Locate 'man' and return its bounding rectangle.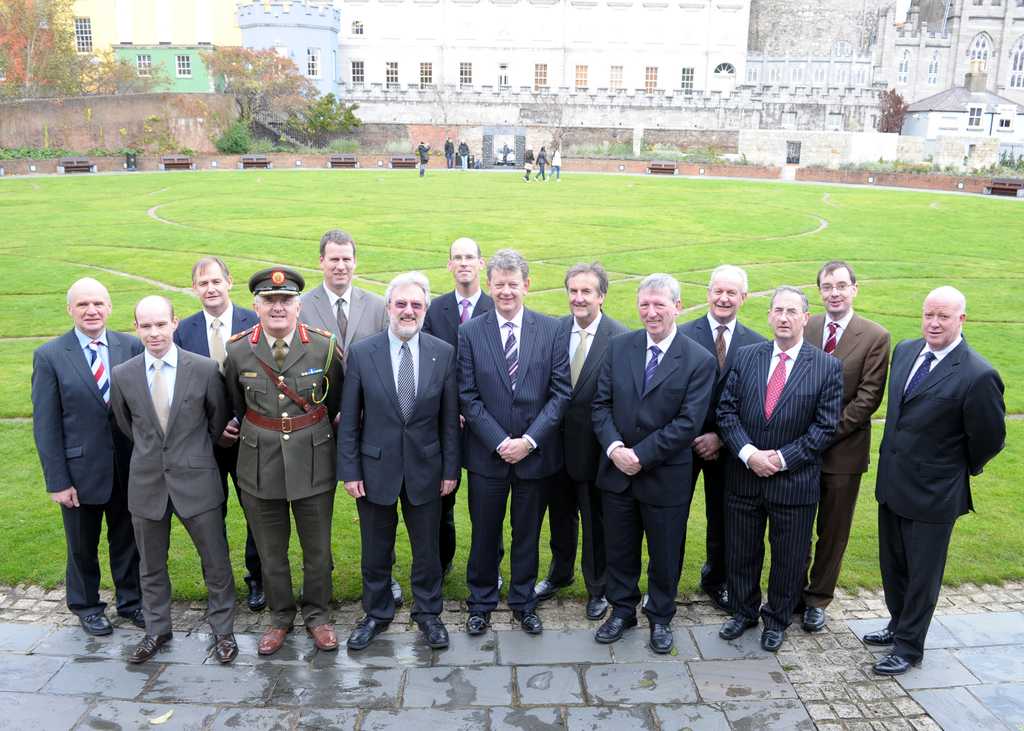
785,257,893,632.
